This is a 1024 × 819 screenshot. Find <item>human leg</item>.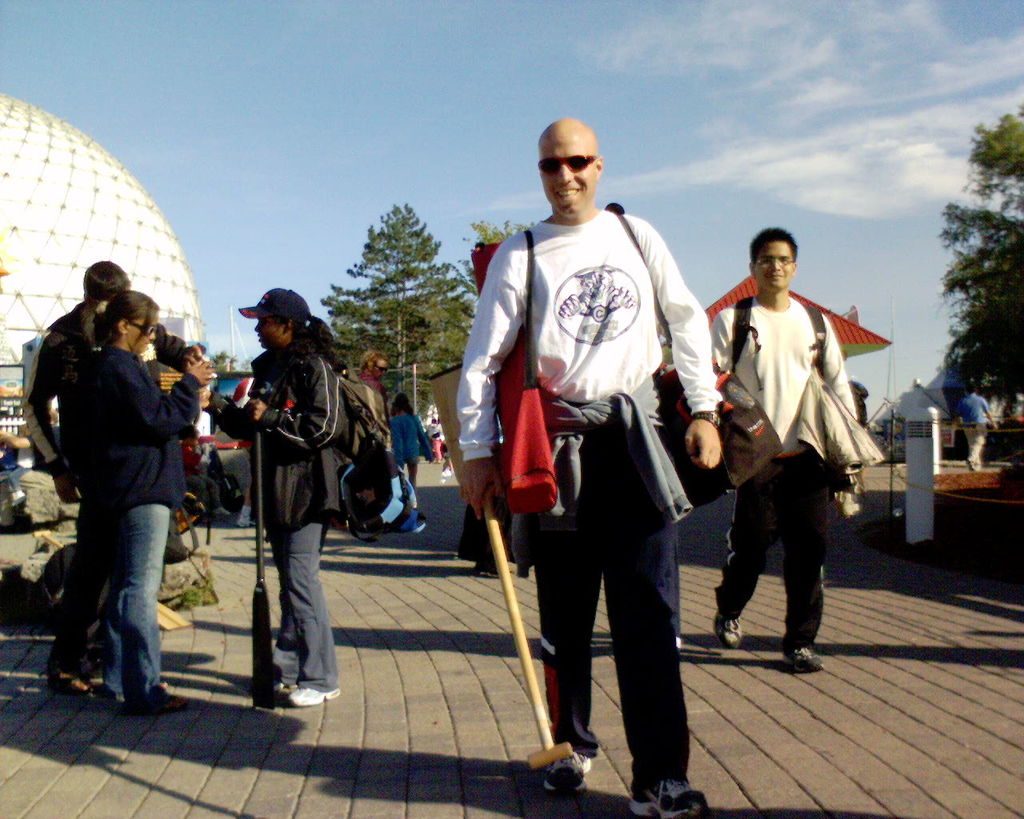
Bounding box: left=276, top=494, right=344, bottom=701.
